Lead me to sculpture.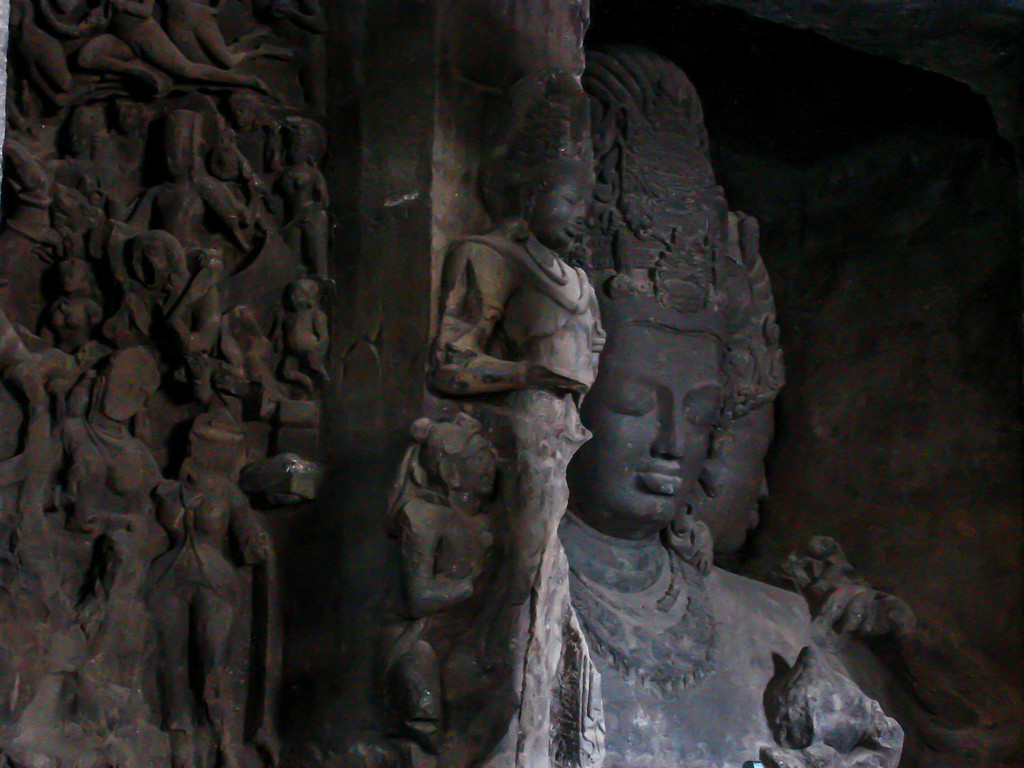
Lead to 418,81,616,767.
